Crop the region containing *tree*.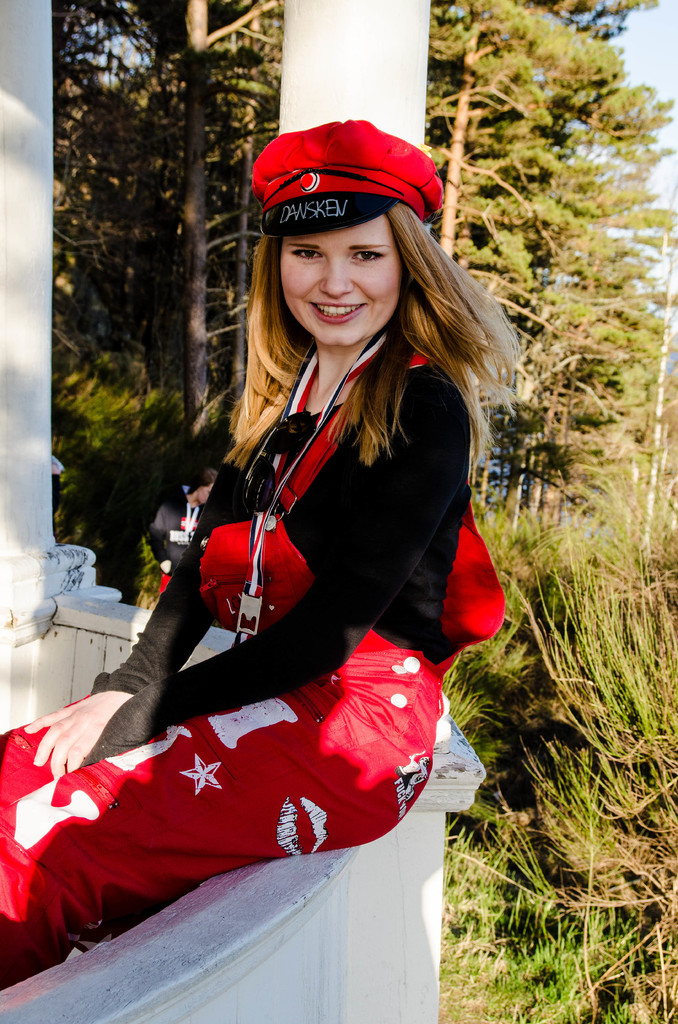
Crop region: left=56, top=0, right=677, bottom=479.
